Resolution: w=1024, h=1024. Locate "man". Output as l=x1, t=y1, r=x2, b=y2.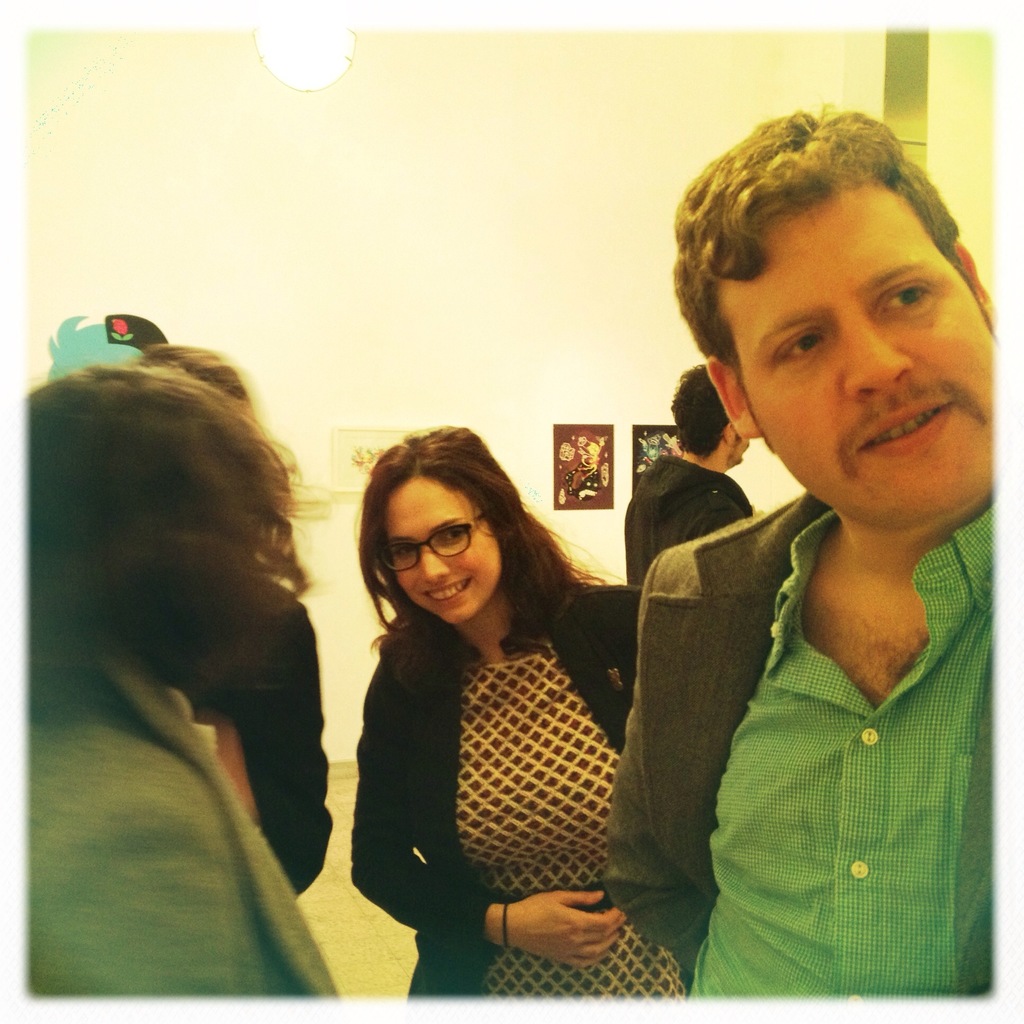
l=587, t=147, r=1023, b=1023.
